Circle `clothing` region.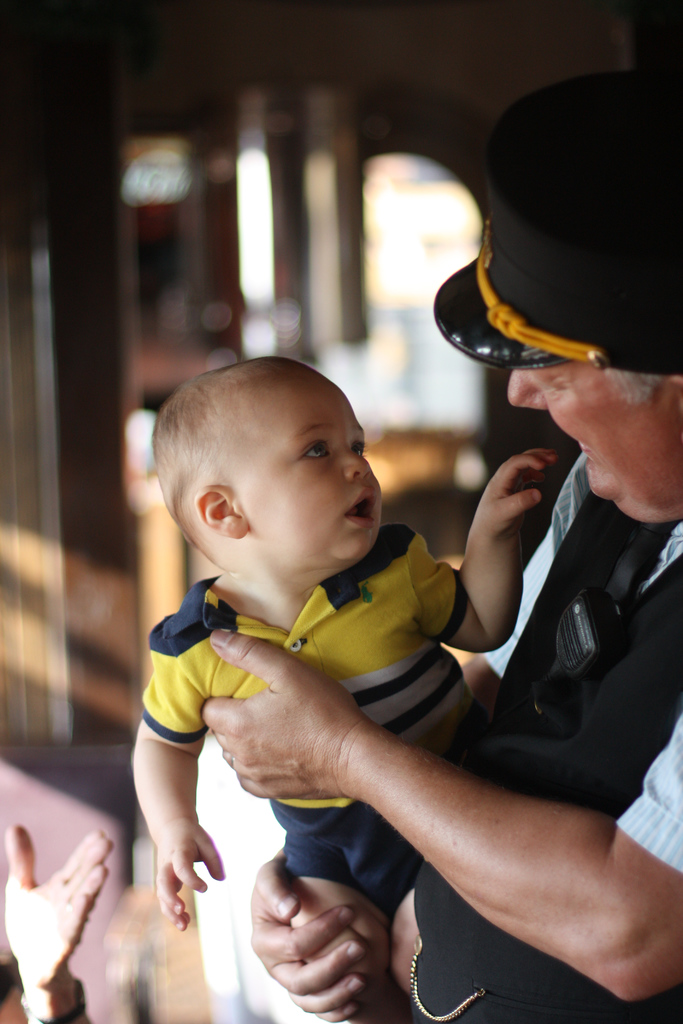
Region: 150, 513, 481, 916.
